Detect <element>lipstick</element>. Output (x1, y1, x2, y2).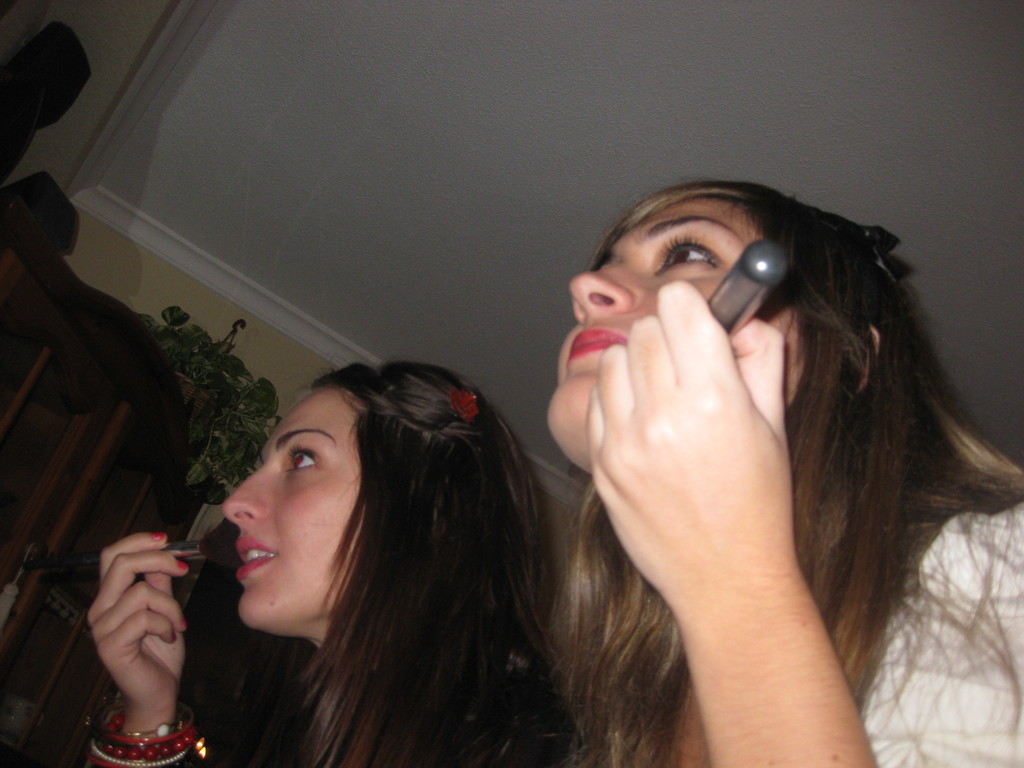
(563, 331, 626, 359).
